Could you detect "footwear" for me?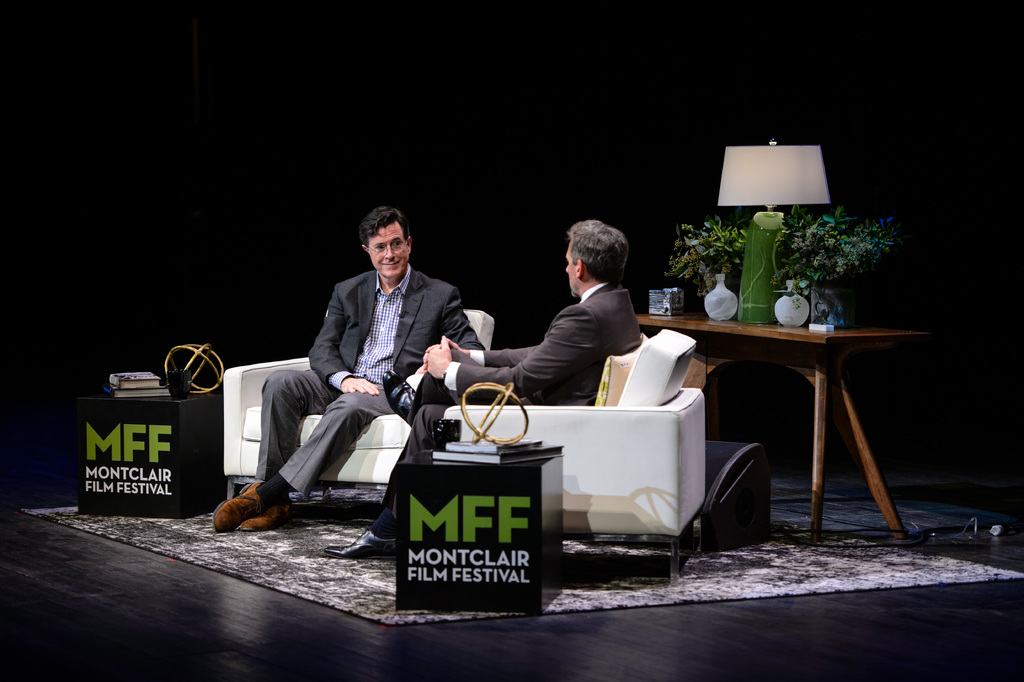
Detection result: 323,525,396,559.
